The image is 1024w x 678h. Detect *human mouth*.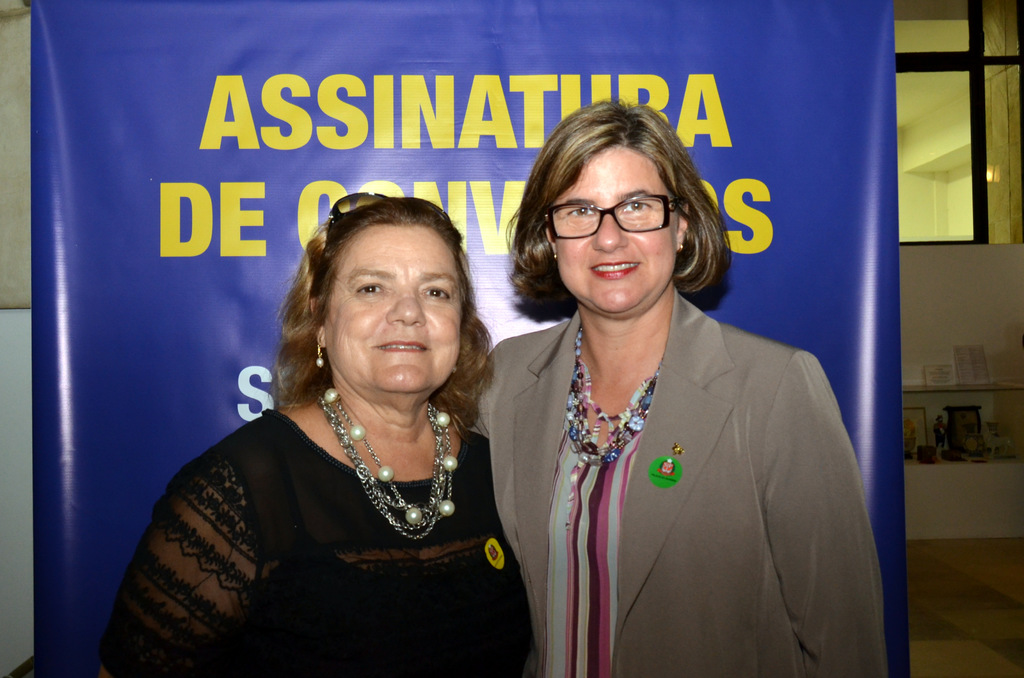
Detection: select_region(588, 252, 642, 282).
